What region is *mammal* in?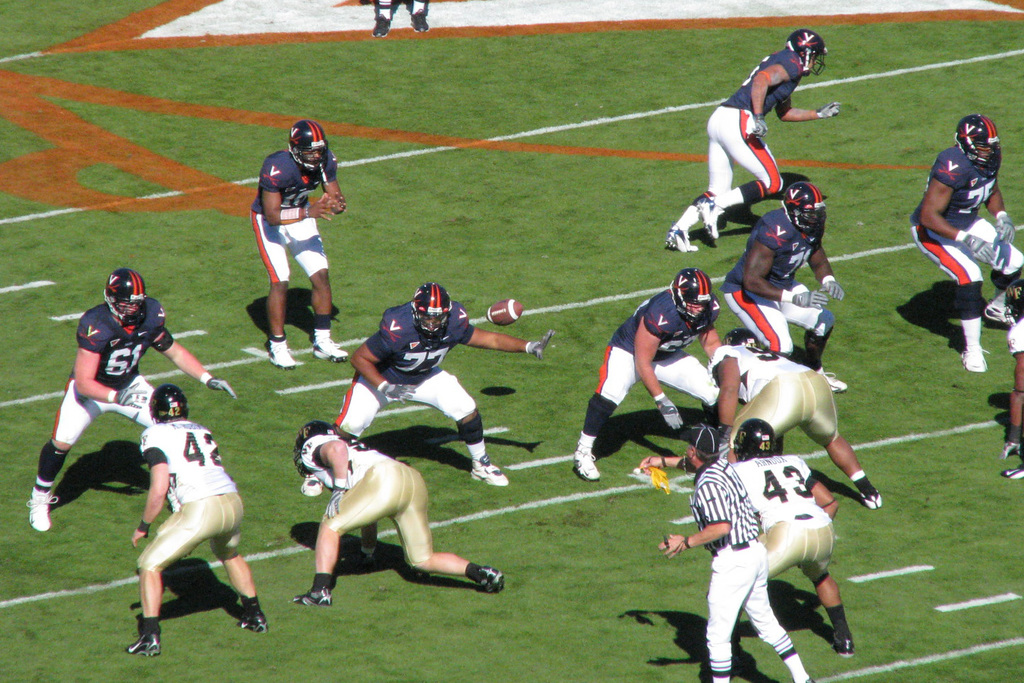
(573, 268, 725, 483).
